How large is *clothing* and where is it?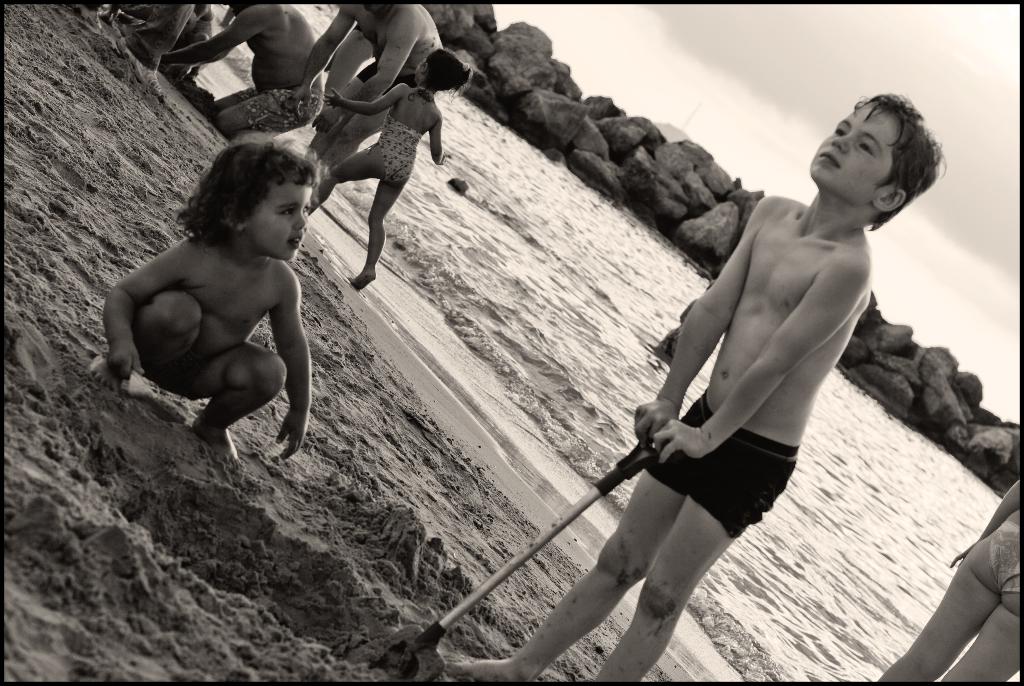
Bounding box: <bbox>637, 391, 793, 544</bbox>.
